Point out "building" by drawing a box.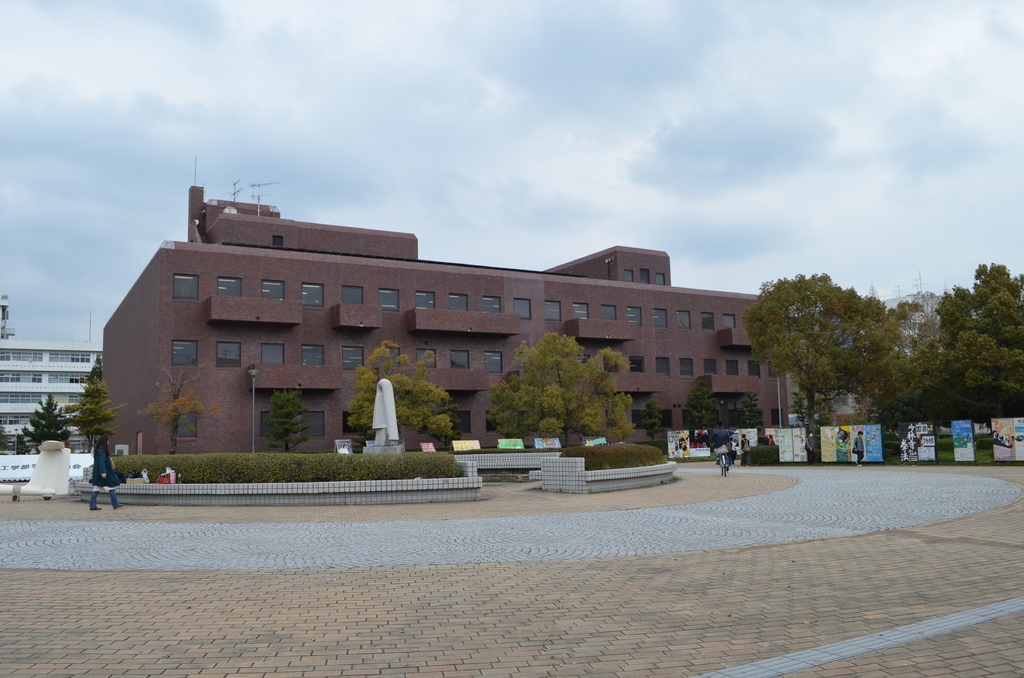
pyautogui.locateOnScreen(0, 293, 103, 443).
